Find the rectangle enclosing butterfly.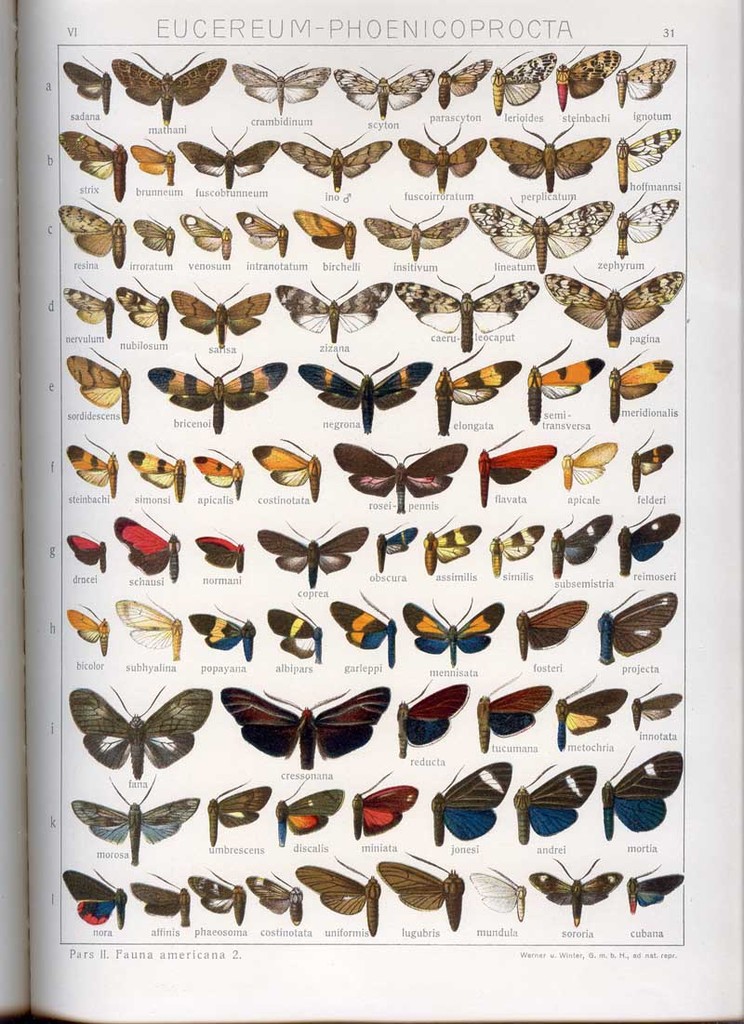
[540, 269, 685, 343].
